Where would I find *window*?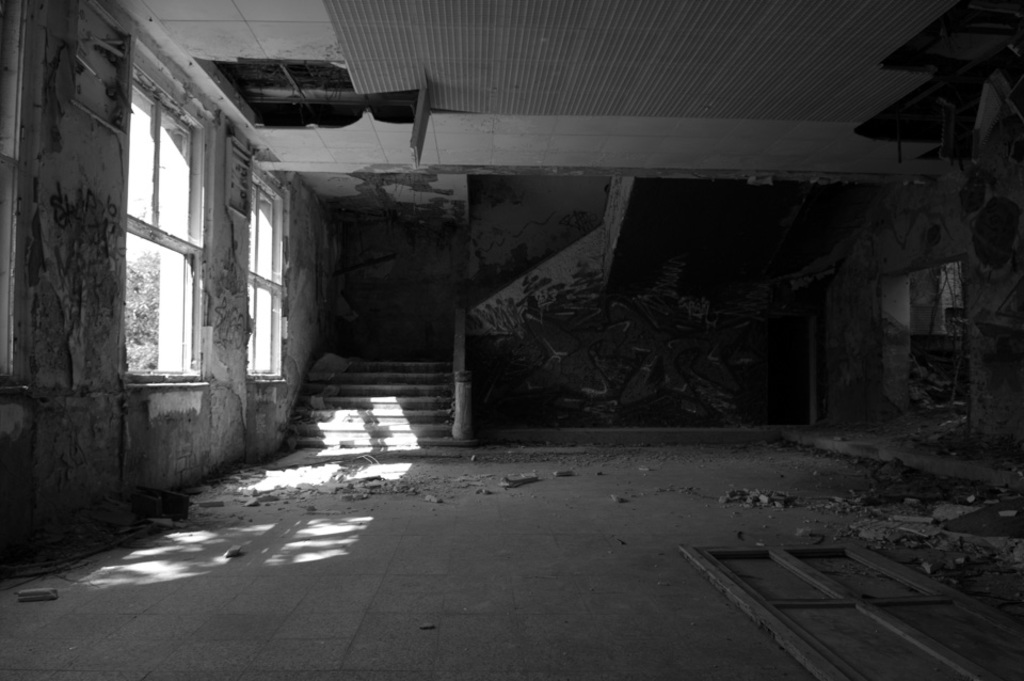
At Rect(244, 170, 286, 379).
